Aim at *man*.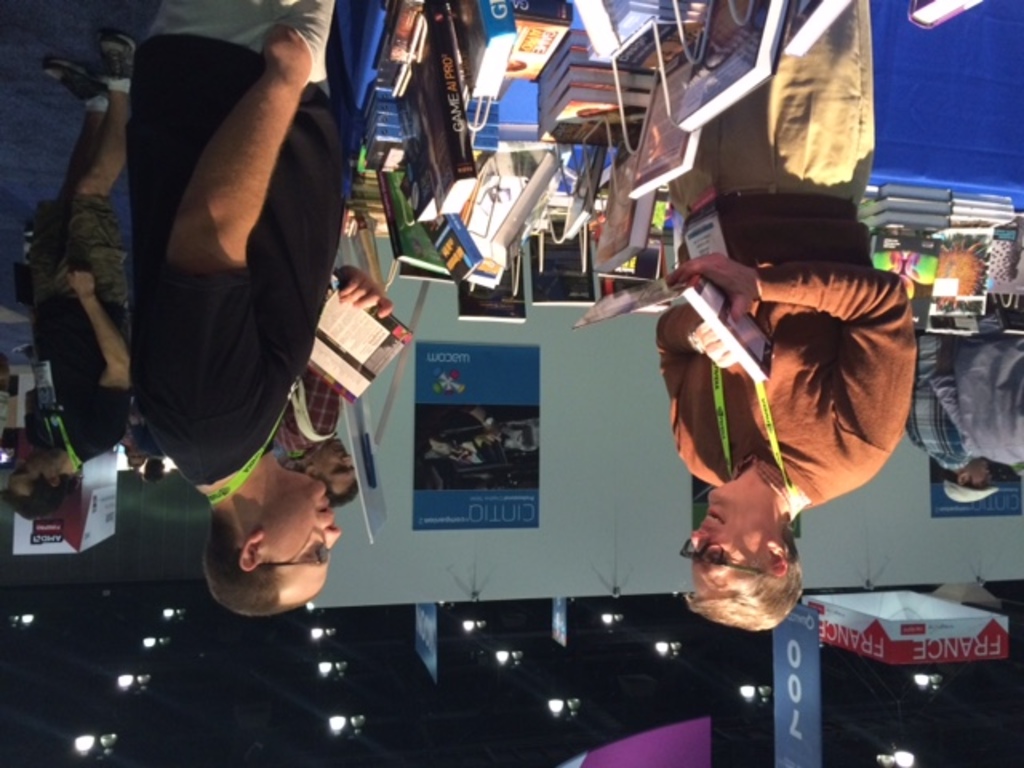
Aimed at {"left": 906, "top": 315, "right": 992, "bottom": 507}.
